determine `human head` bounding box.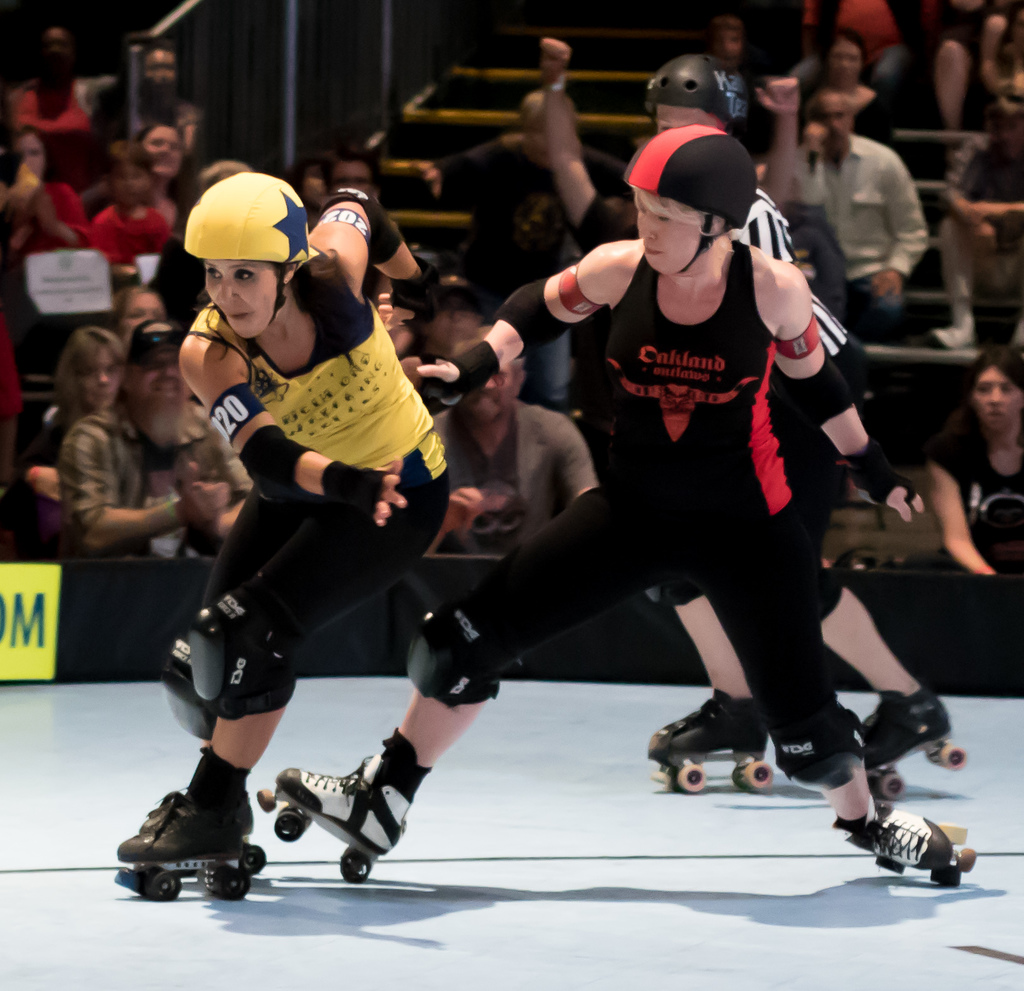
Determined: bbox(462, 325, 523, 420).
